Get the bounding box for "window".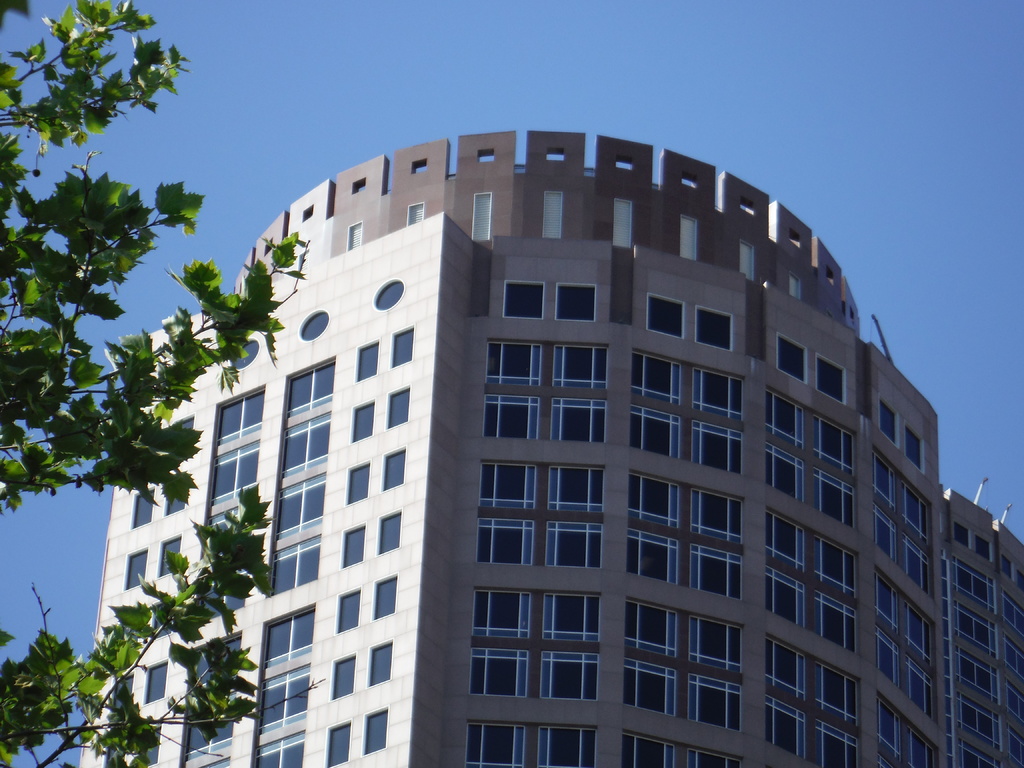
390/318/421/371.
